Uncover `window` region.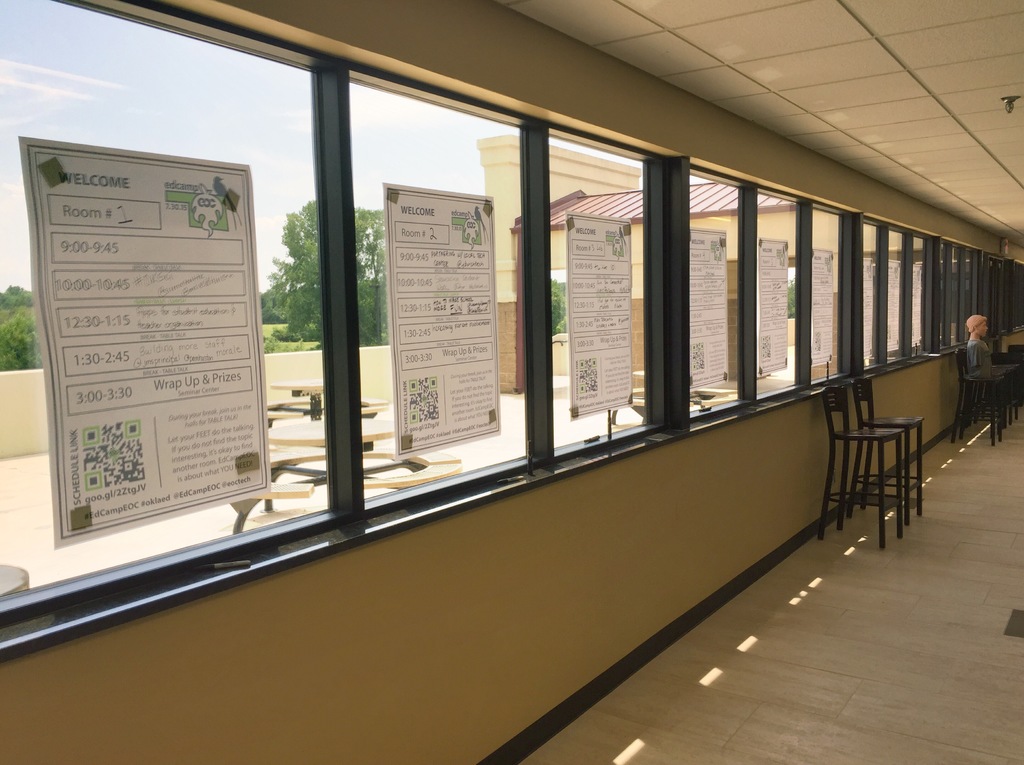
Uncovered: box=[698, 182, 752, 401].
